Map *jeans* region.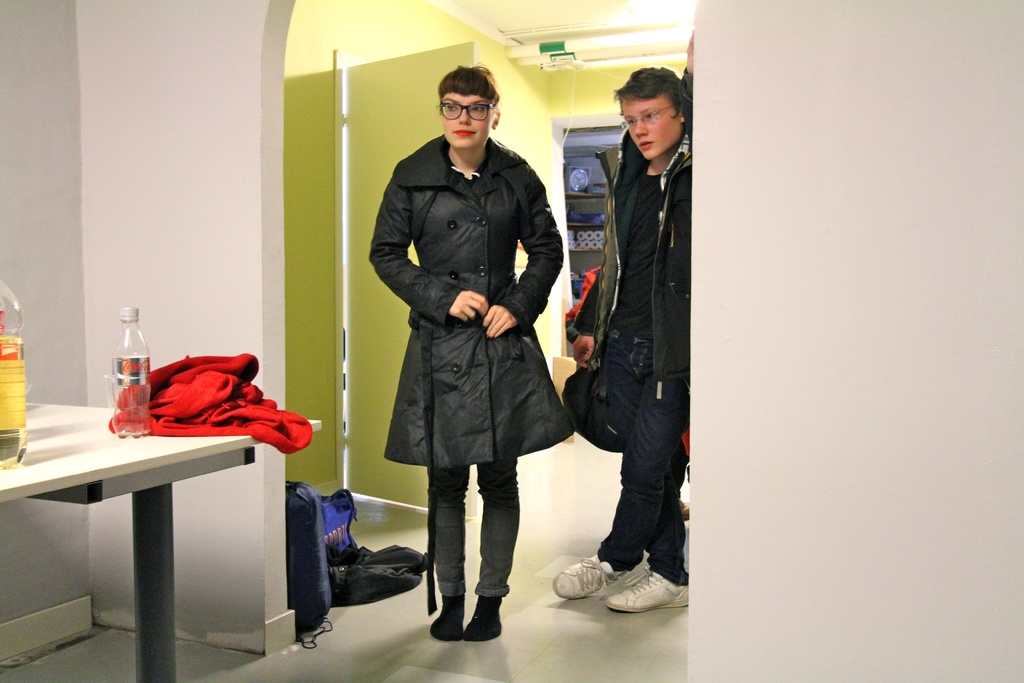
Mapped to [left=429, top=460, right=516, bottom=591].
